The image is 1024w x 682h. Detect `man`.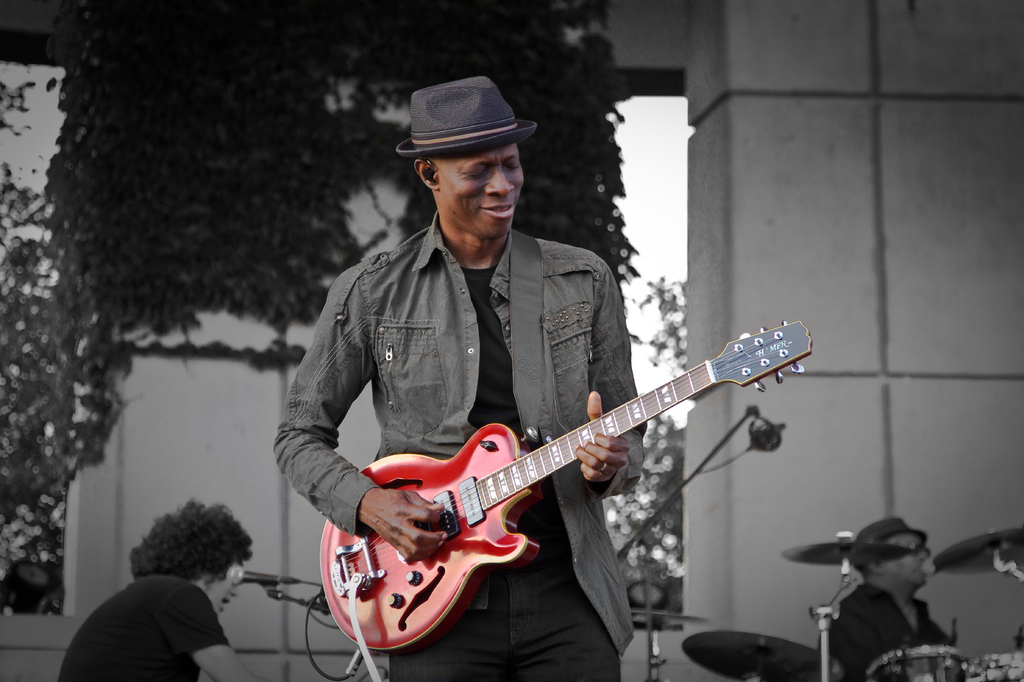
Detection: [820, 519, 959, 681].
